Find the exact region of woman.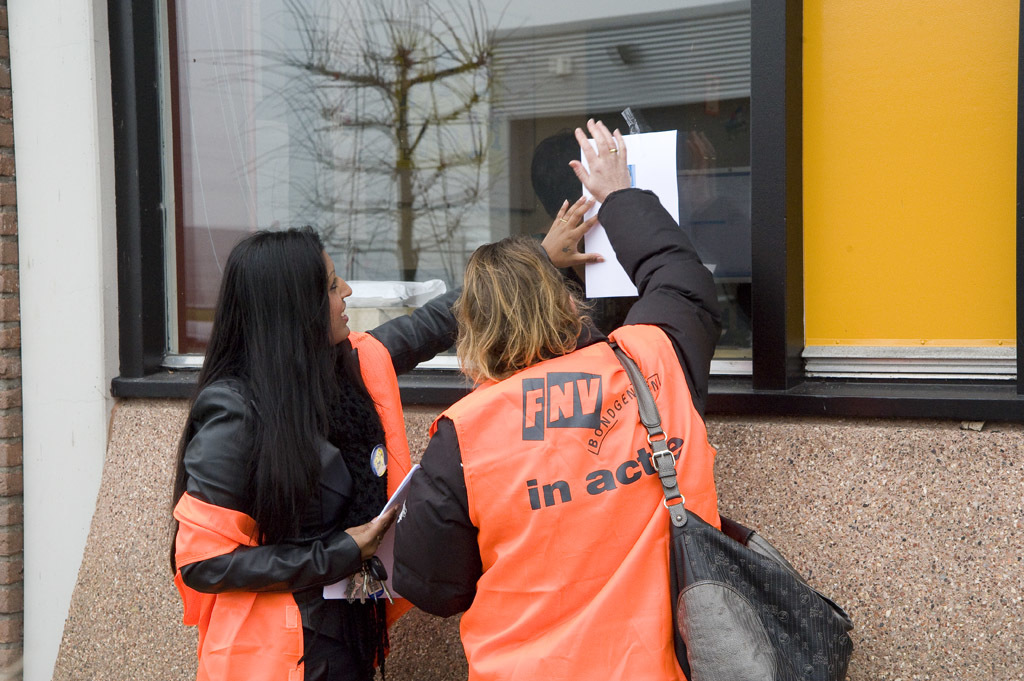
Exact region: bbox(392, 117, 721, 680).
